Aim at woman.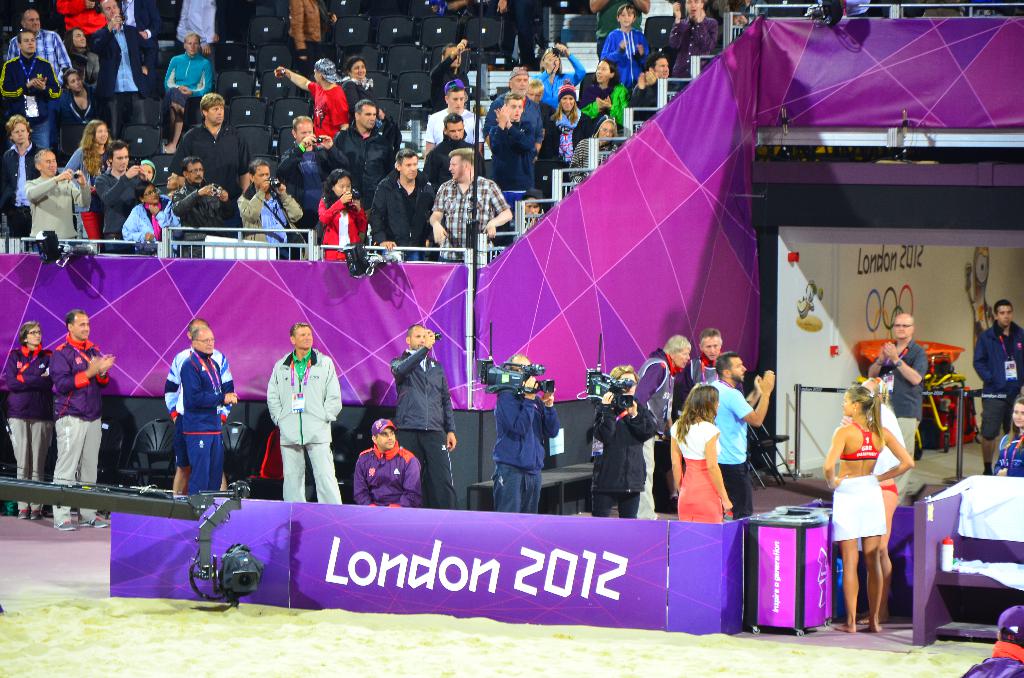
Aimed at (579, 59, 630, 127).
